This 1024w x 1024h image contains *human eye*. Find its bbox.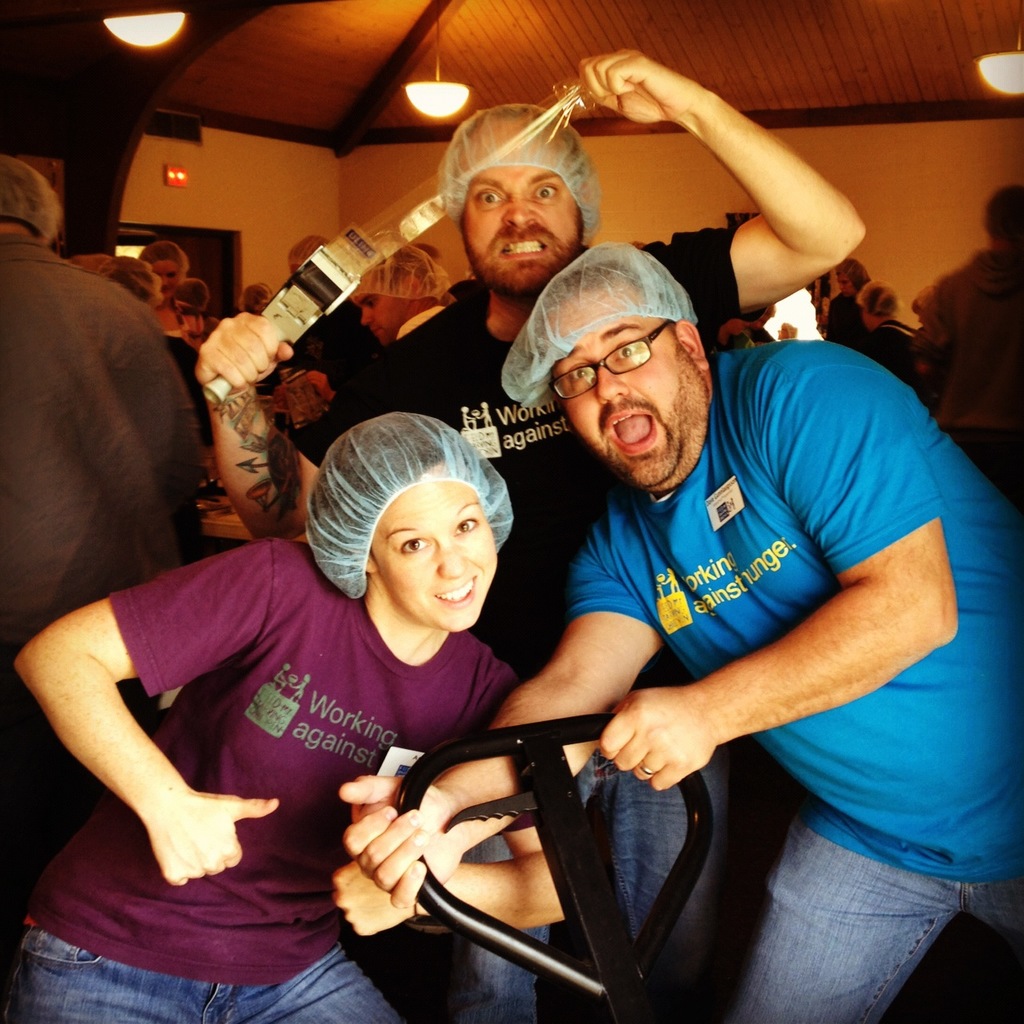
<bbox>614, 340, 642, 365</bbox>.
